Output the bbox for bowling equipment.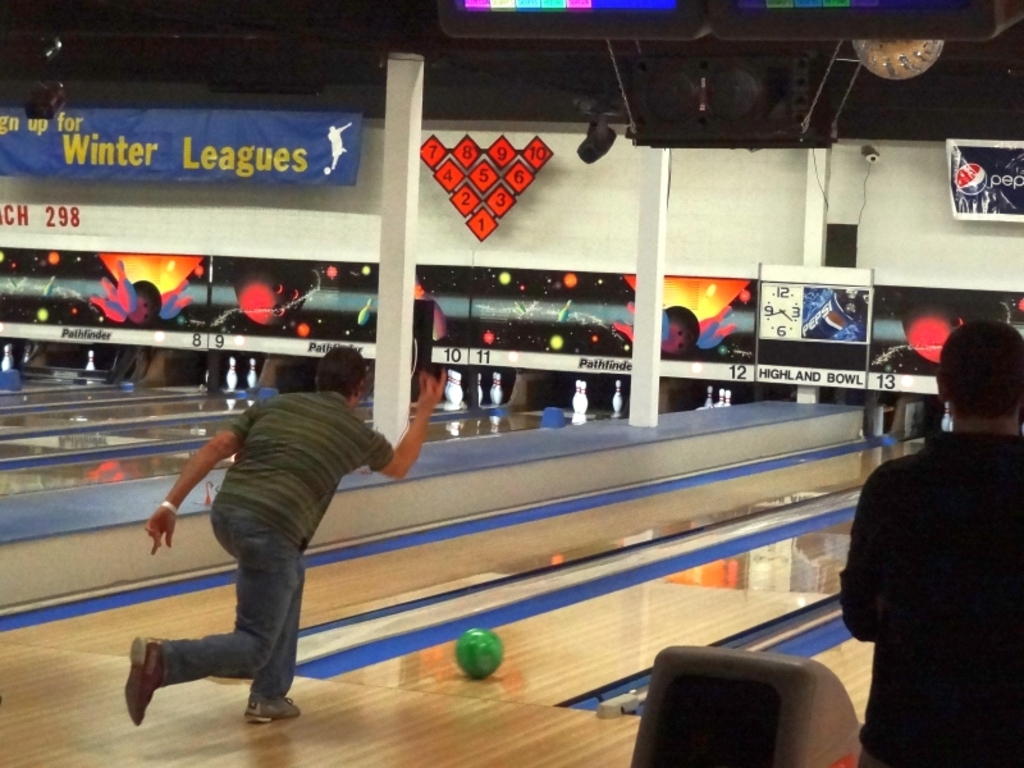
left=78, top=347, right=106, bottom=369.
